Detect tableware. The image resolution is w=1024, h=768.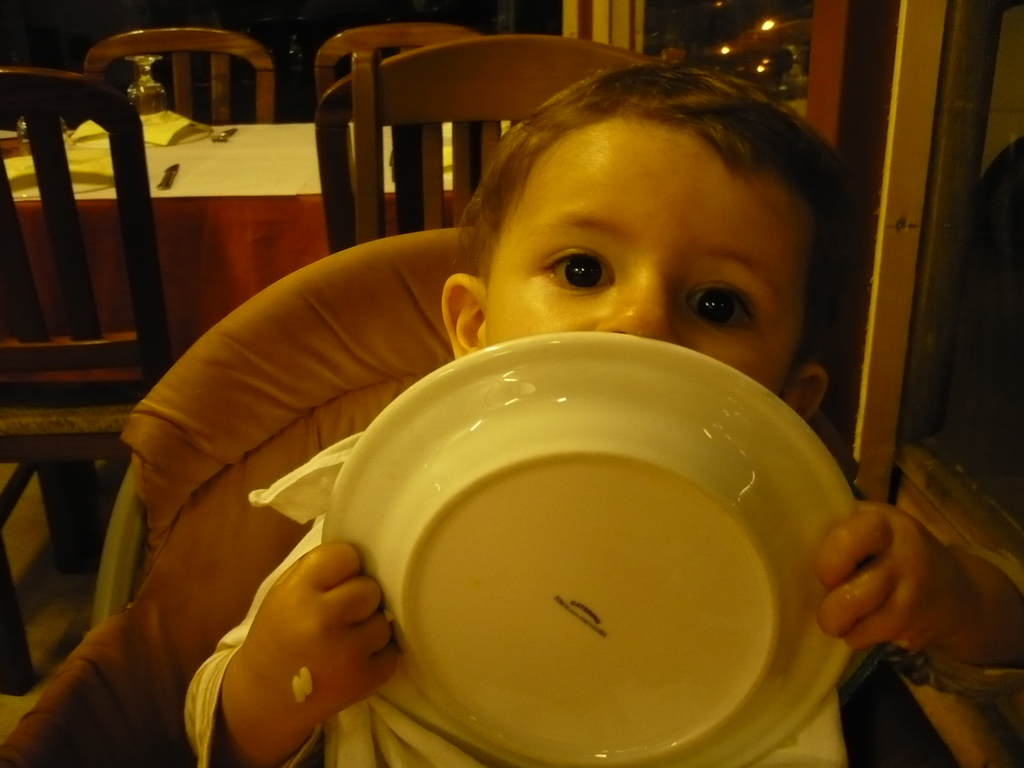
[212,123,236,143].
